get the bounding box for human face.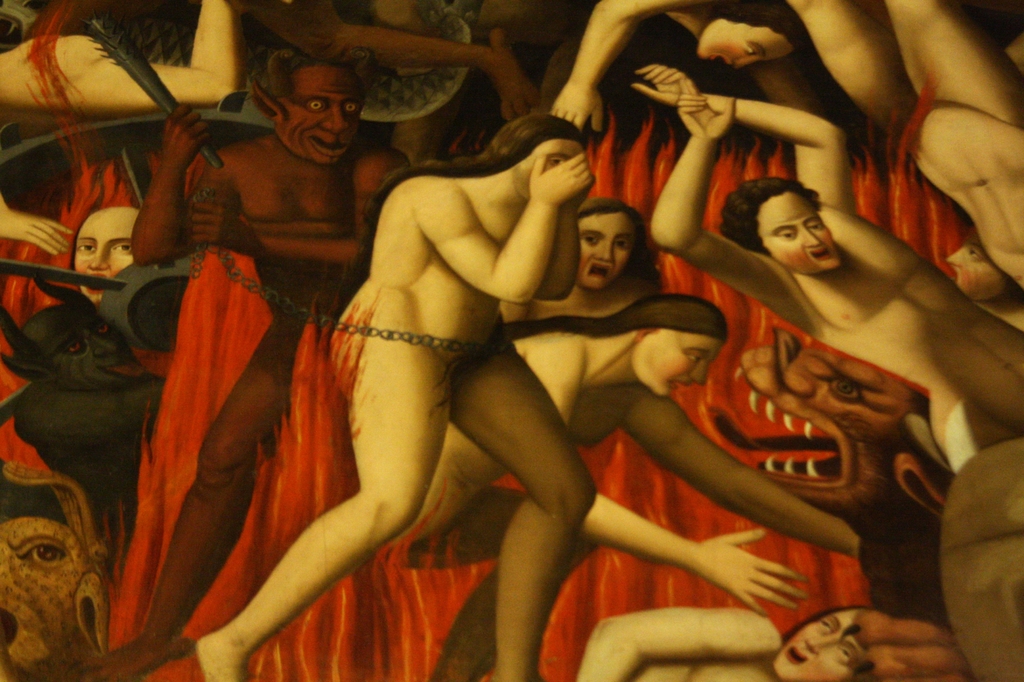
box=[785, 614, 867, 681].
